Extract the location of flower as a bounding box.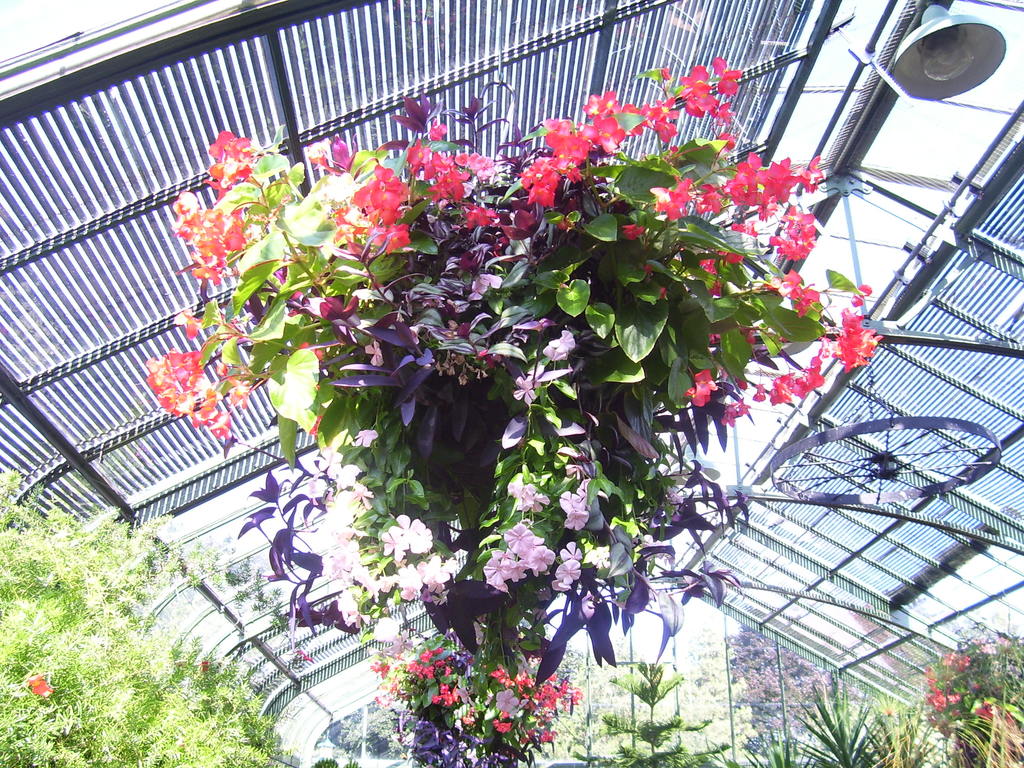
(24,673,54,698).
